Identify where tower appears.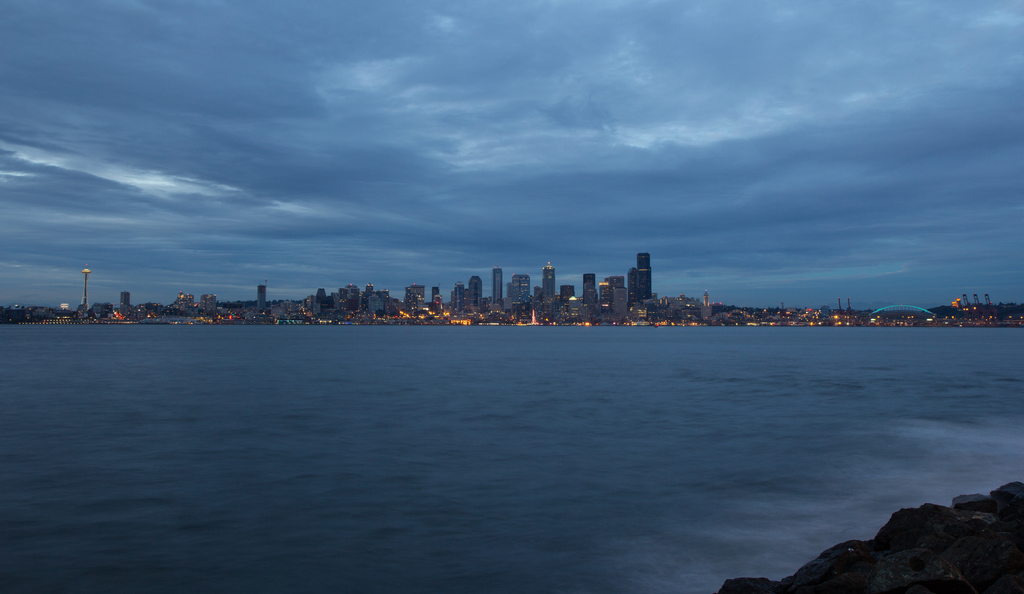
Appears at [x1=637, y1=251, x2=648, y2=300].
